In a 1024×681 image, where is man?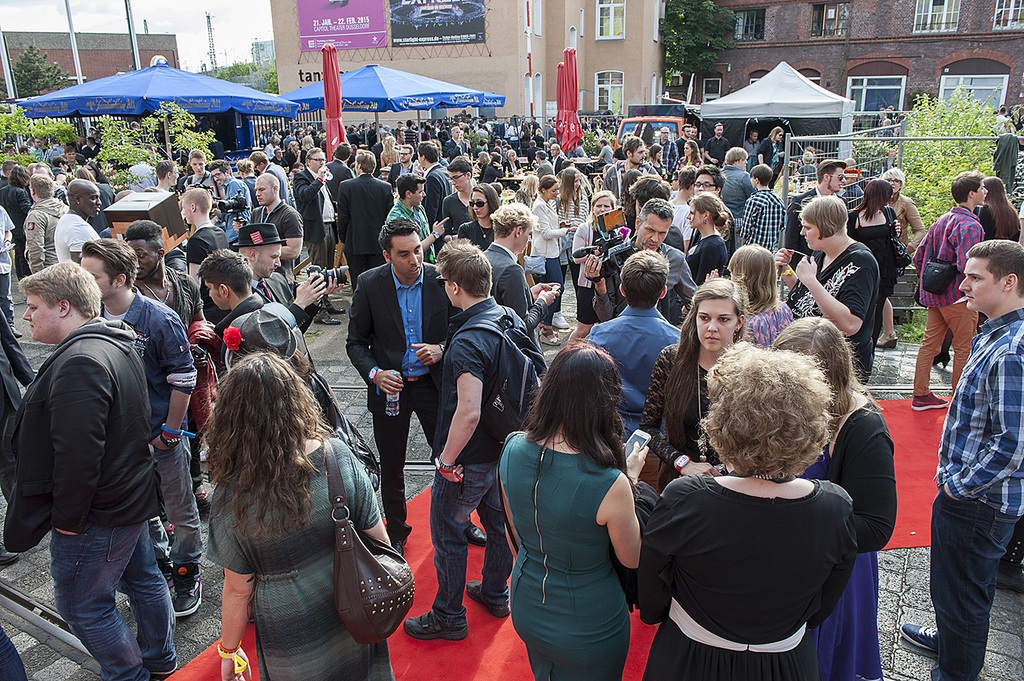
<region>783, 162, 847, 265</region>.
